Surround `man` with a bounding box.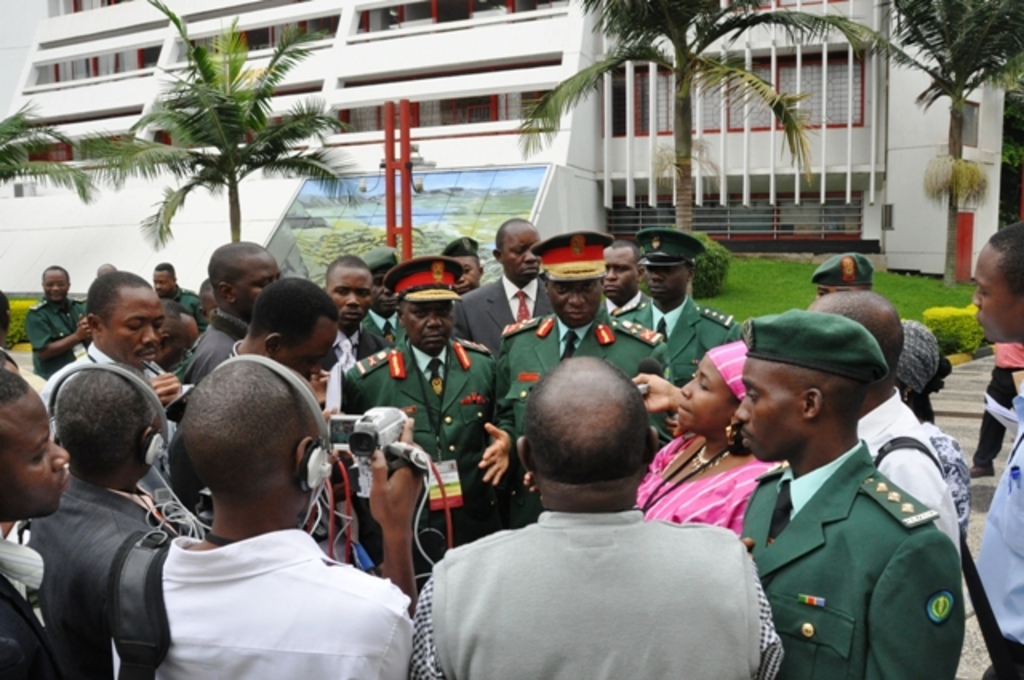
Rect(405, 355, 782, 675).
